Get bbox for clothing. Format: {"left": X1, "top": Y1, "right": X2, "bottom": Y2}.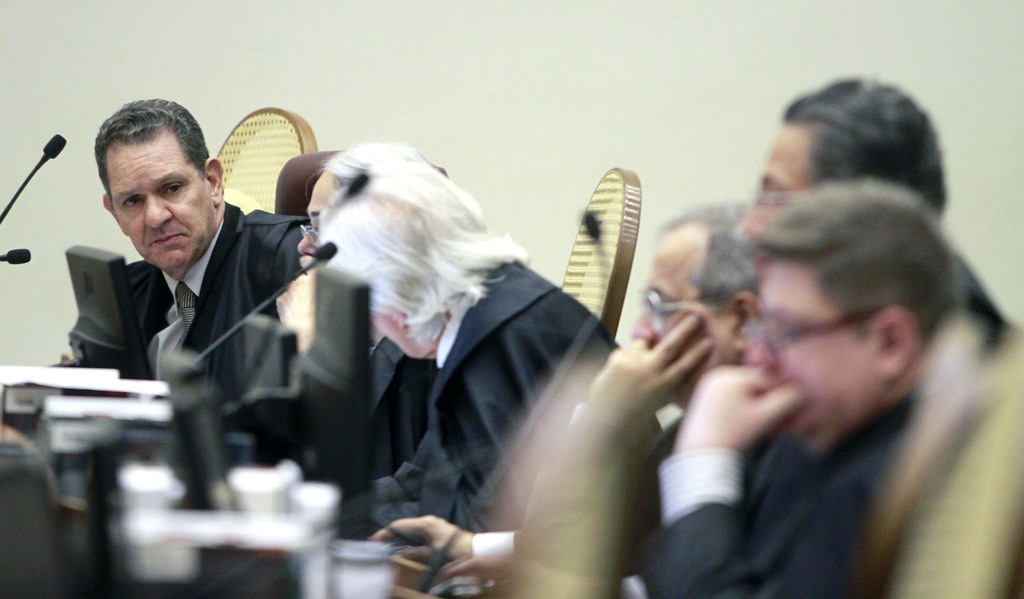
{"left": 355, "top": 322, "right": 456, "bottom": 483}.
